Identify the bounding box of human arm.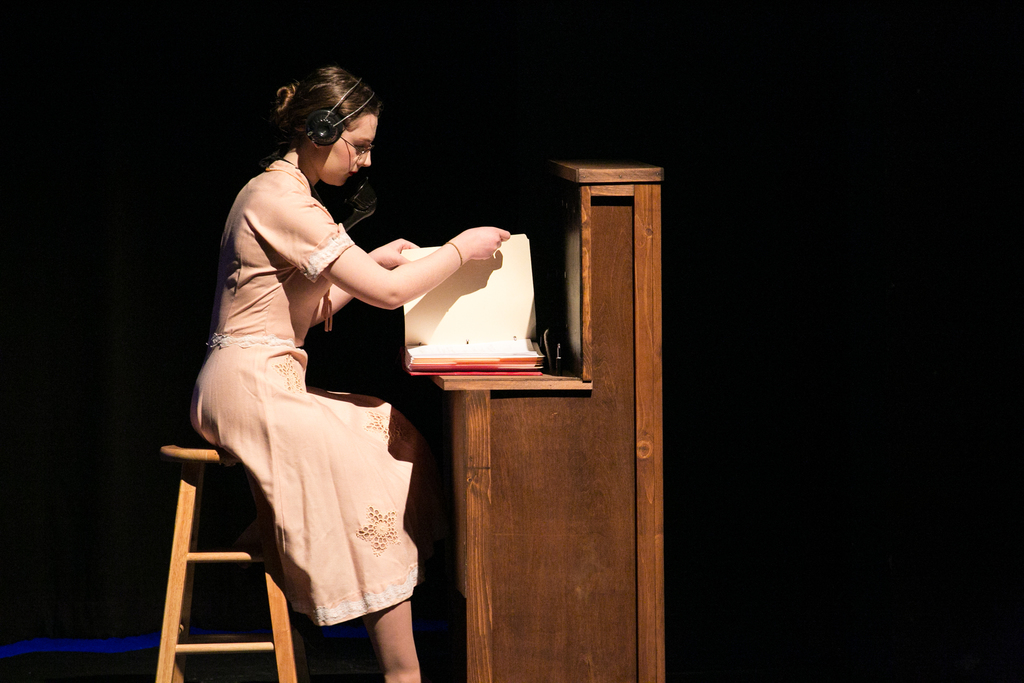
BBox(308, 238, 405, 327).
